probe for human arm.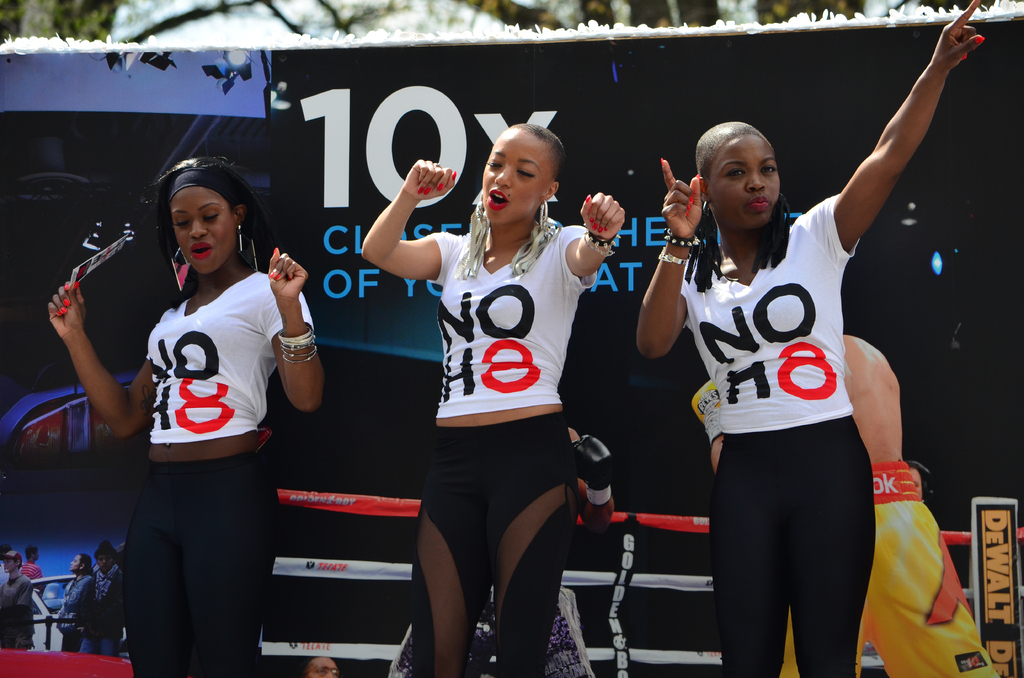
Probe result: 826 26 982 238.
